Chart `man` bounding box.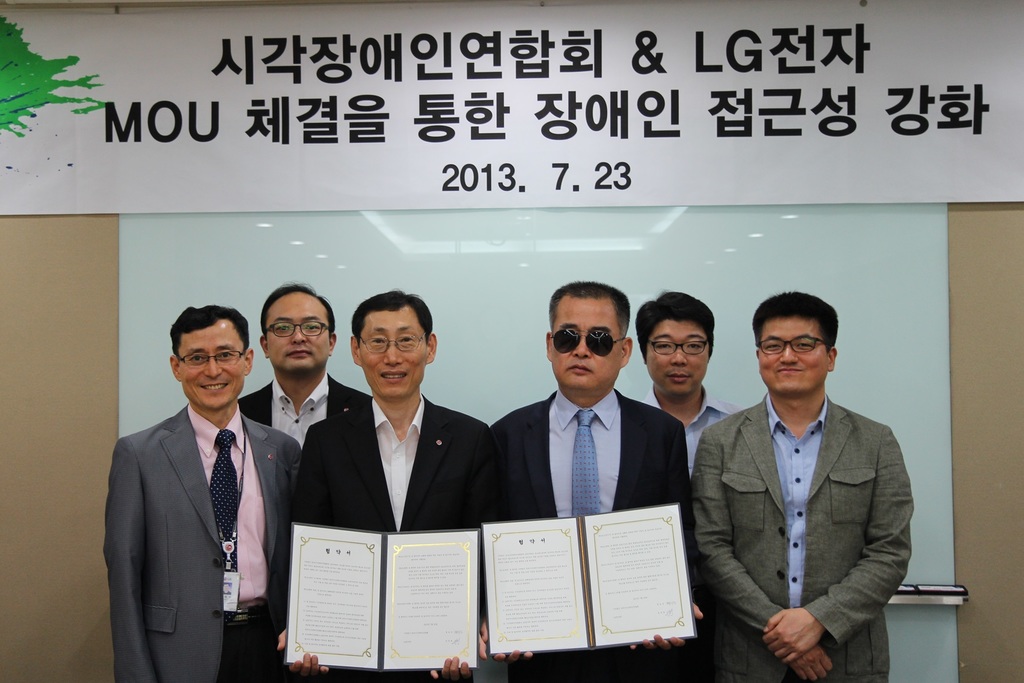
Charted: (left=236, top=281, right=372, bottom=445).
